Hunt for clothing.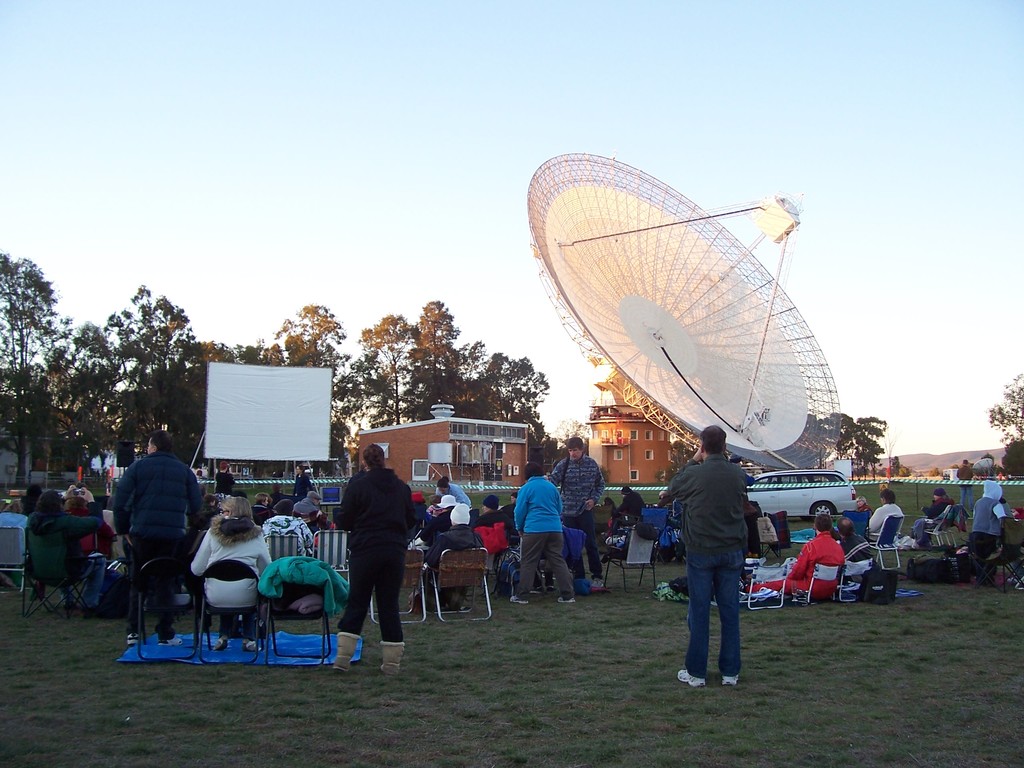
Hunted down at <bbox>906, 497, 952, 541</bbox>.
